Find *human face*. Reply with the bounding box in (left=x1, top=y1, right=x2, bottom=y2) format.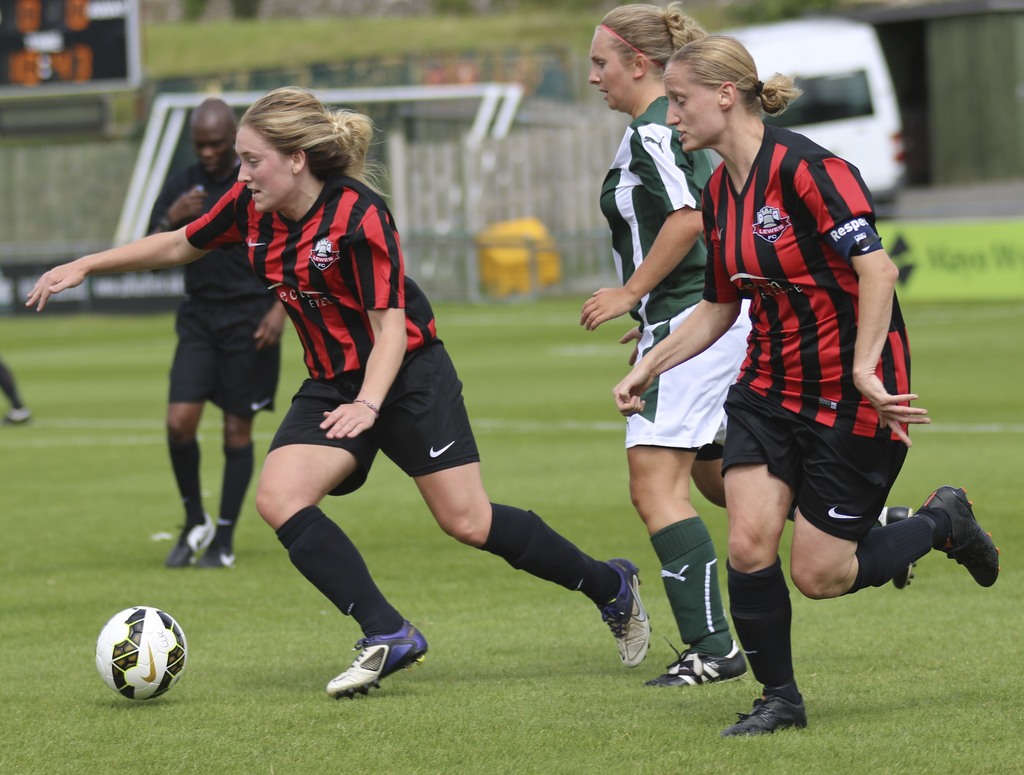
(left=240, top=126, right=287, bottom=211).
